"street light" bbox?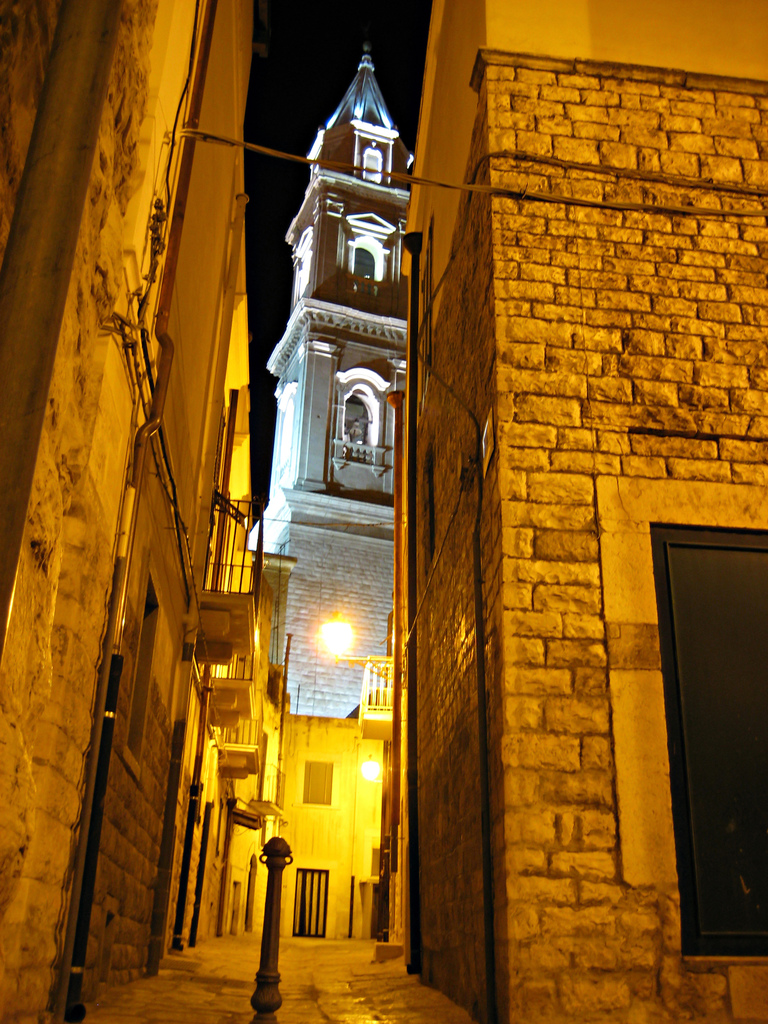
l=300, t=611, r=405, b=943
